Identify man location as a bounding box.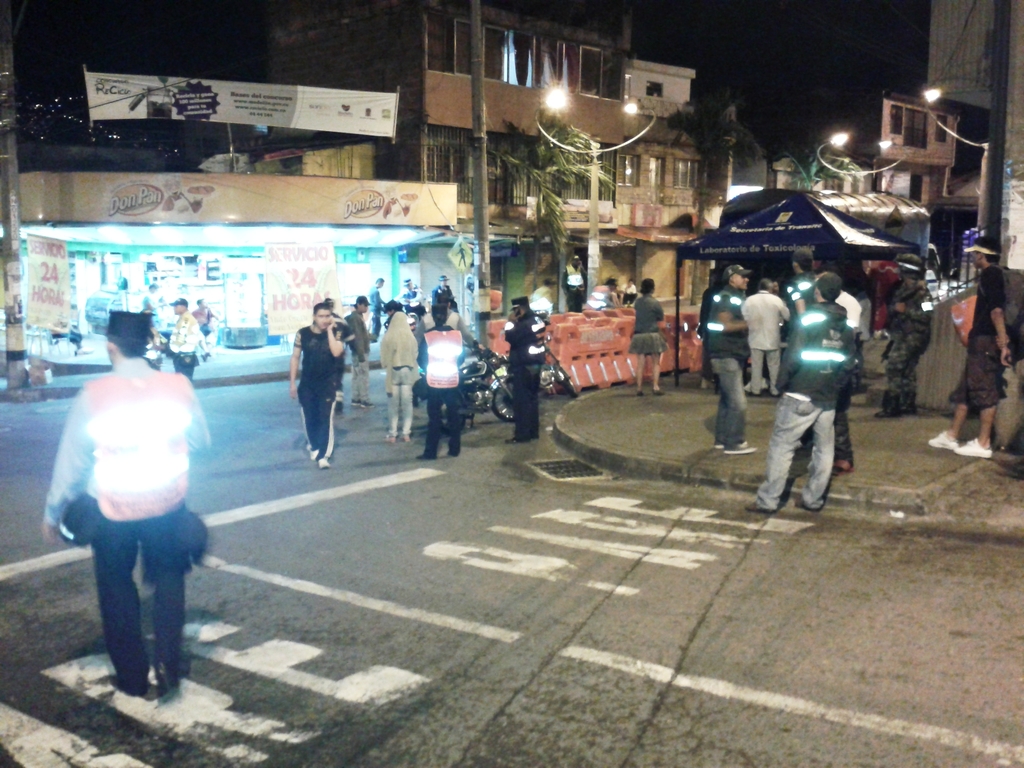
[362,277,388,340].
